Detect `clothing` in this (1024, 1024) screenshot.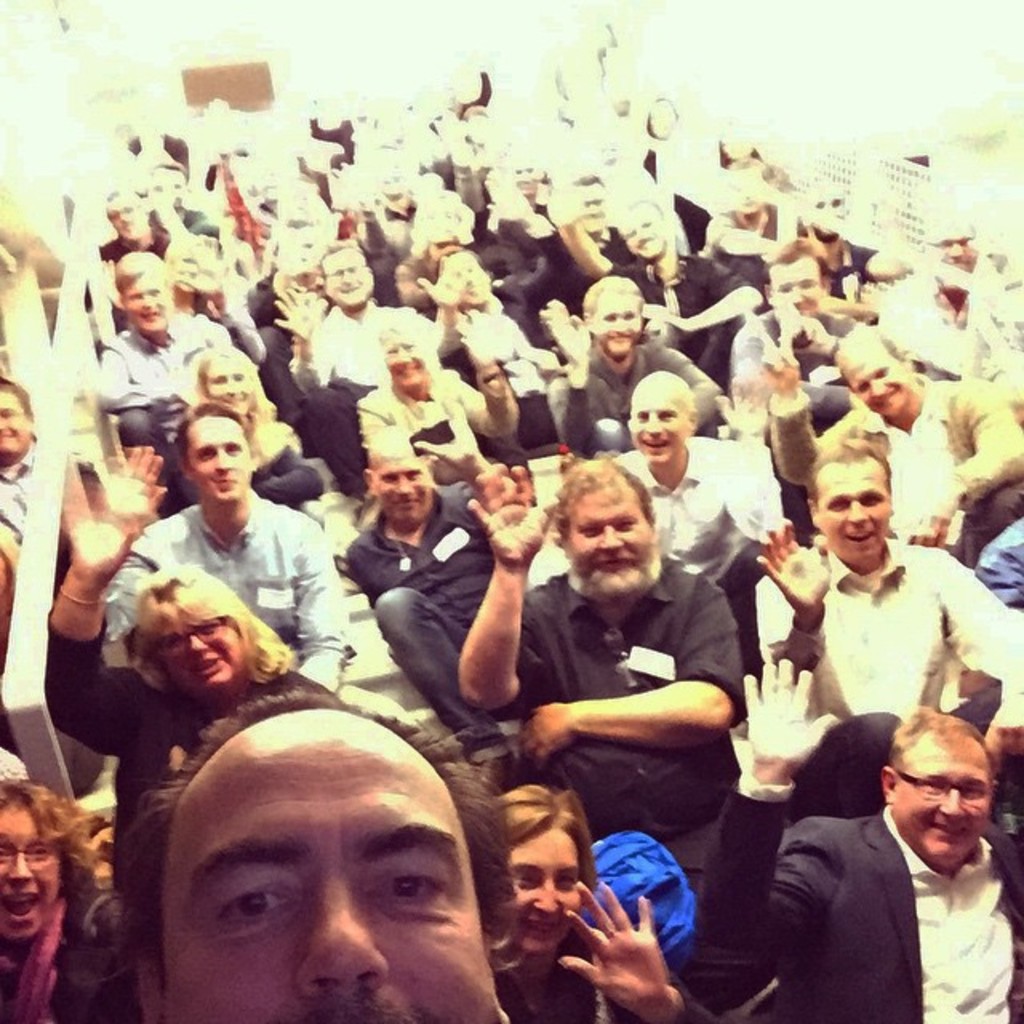
Detection: Rect(72, 502, 378, 707).
